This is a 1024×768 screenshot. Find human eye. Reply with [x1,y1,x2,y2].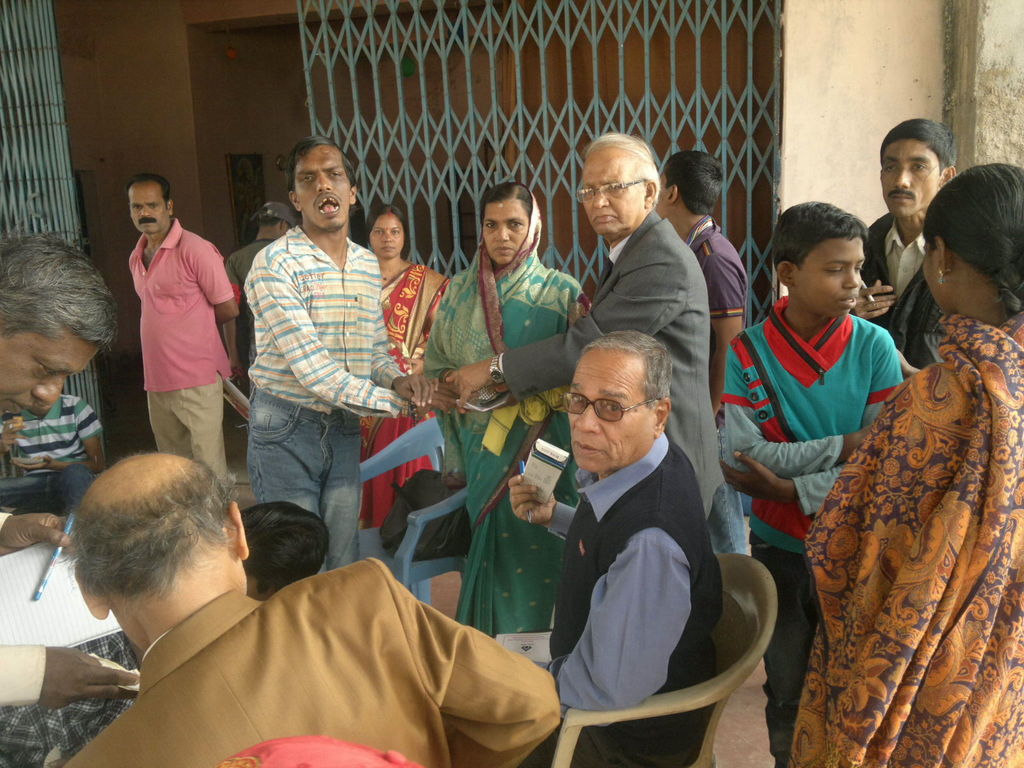
[881,159,898,173].
